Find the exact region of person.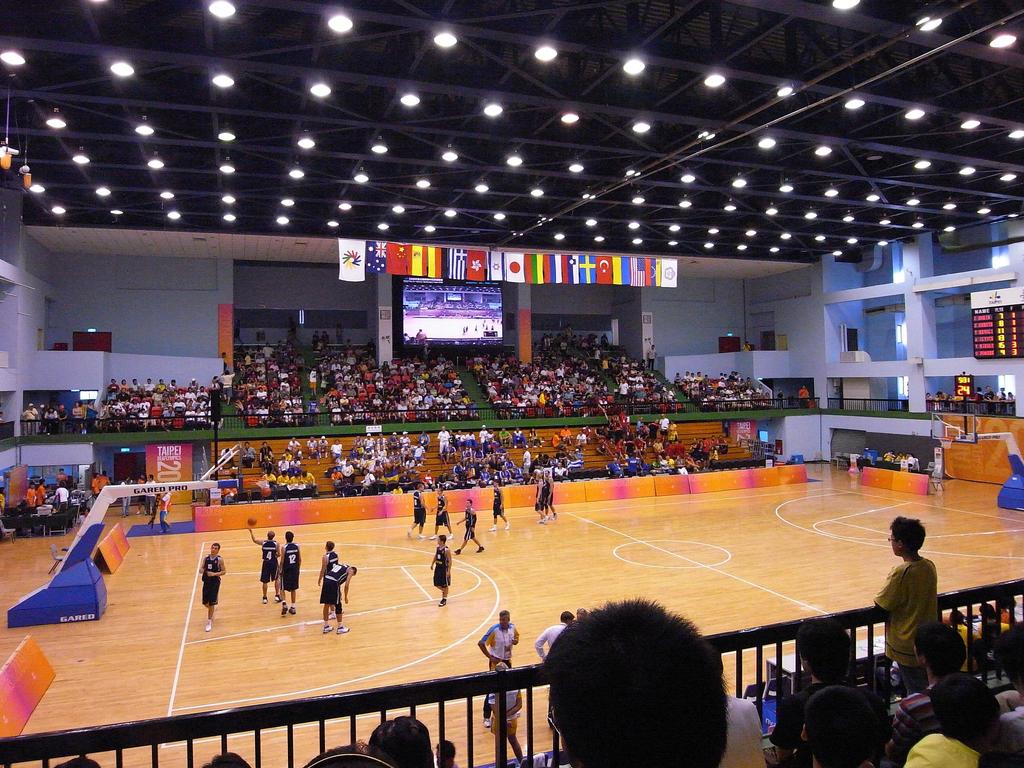
Exact region: 998 388 1009 404.
